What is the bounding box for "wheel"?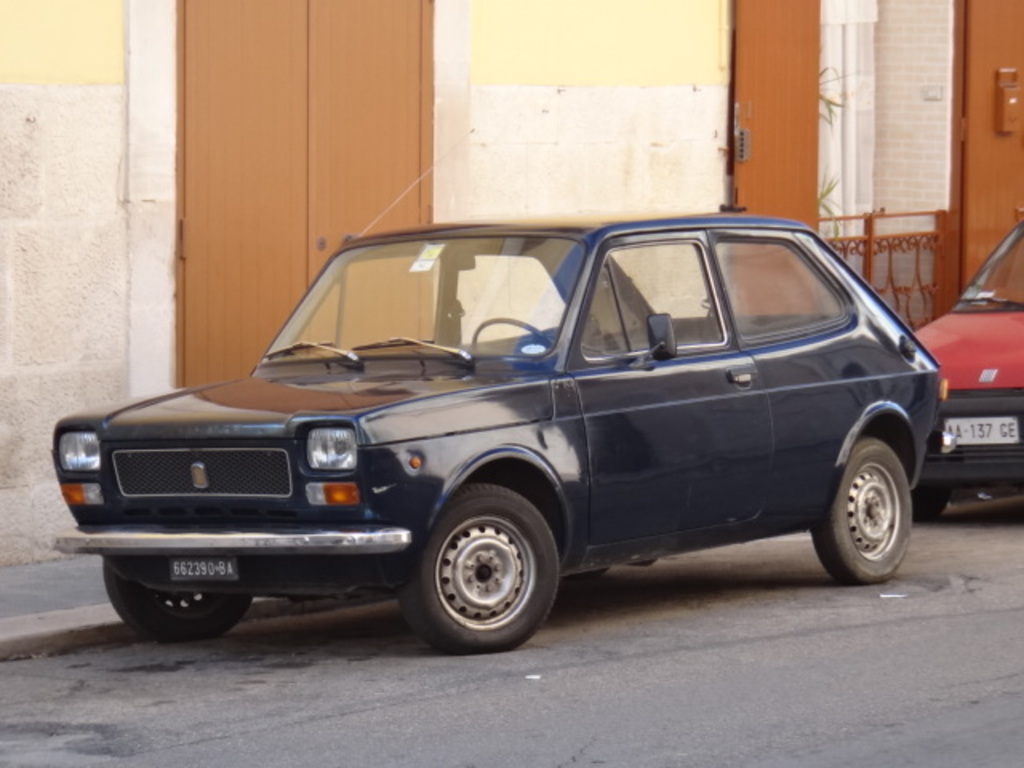
BBox(389, 490, 568, 643).
